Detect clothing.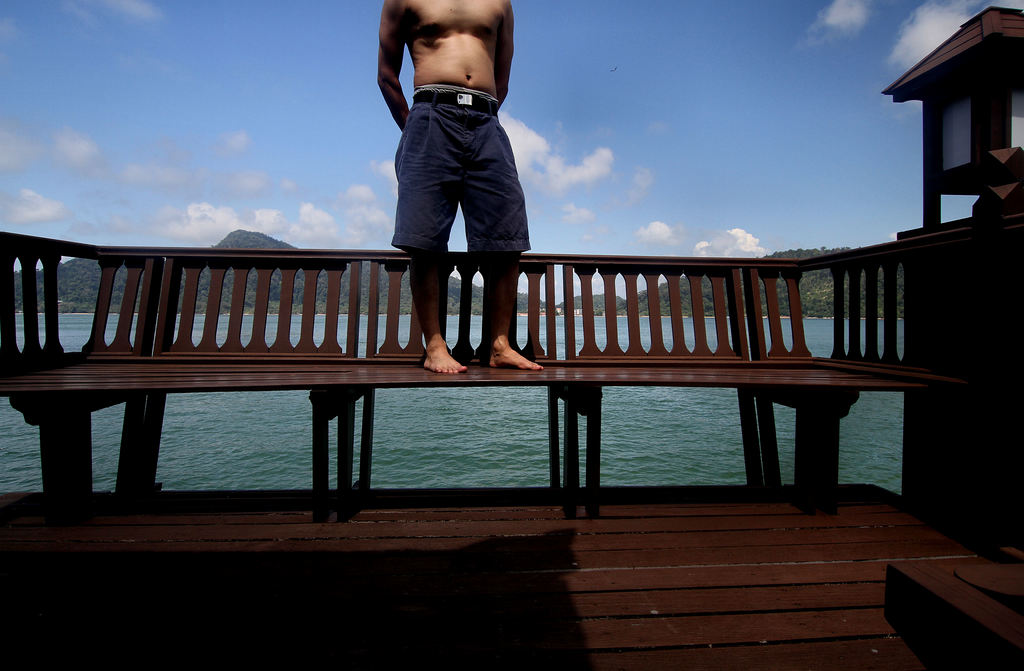
Detected at x1=379, y1=63, x2=527, y2=238.
